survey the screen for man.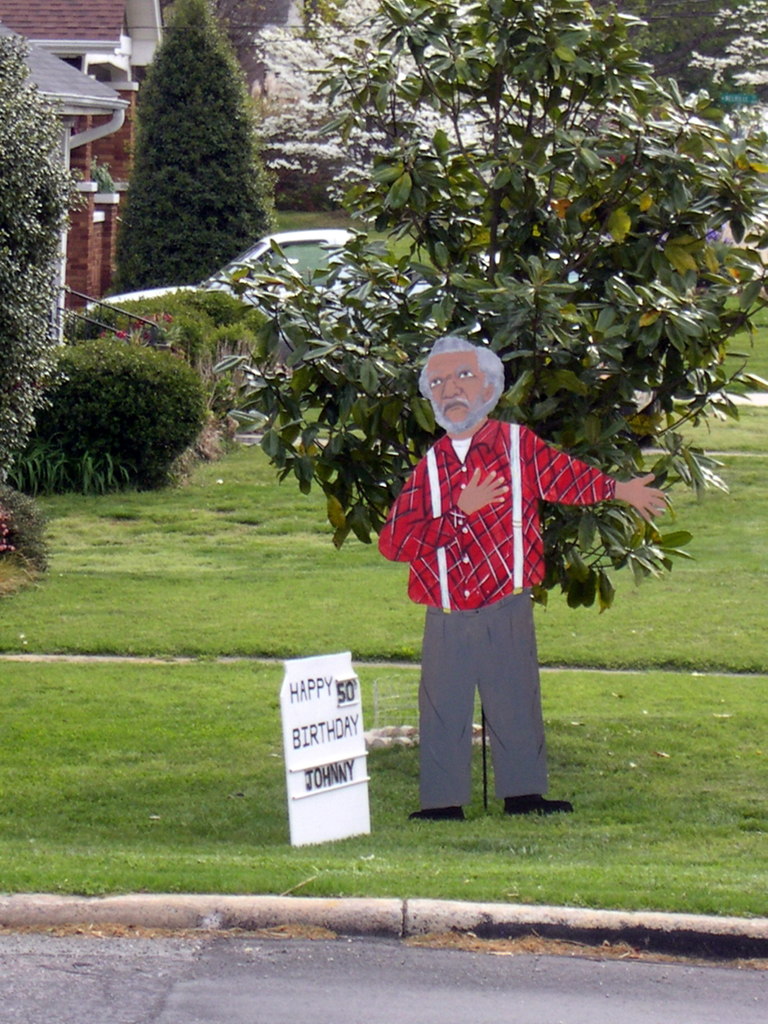
Survey found: x1=377, y1=335, x2=668, y2=819.
